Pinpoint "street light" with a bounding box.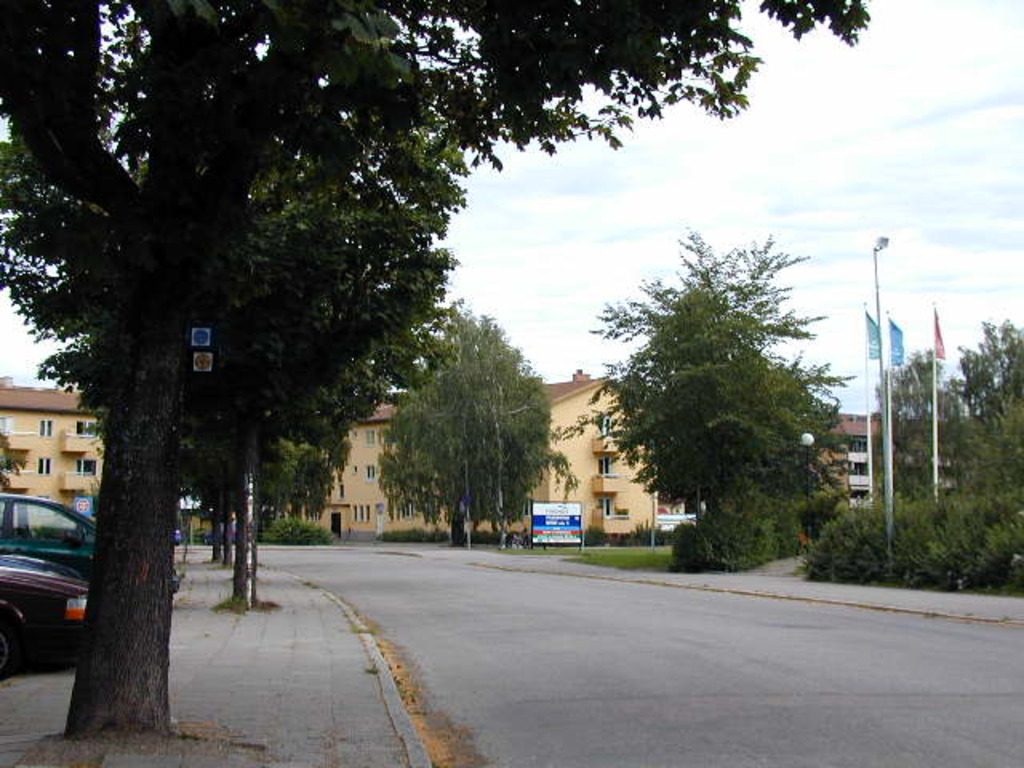
[left=866, top=237, right=898, bottom=586].
